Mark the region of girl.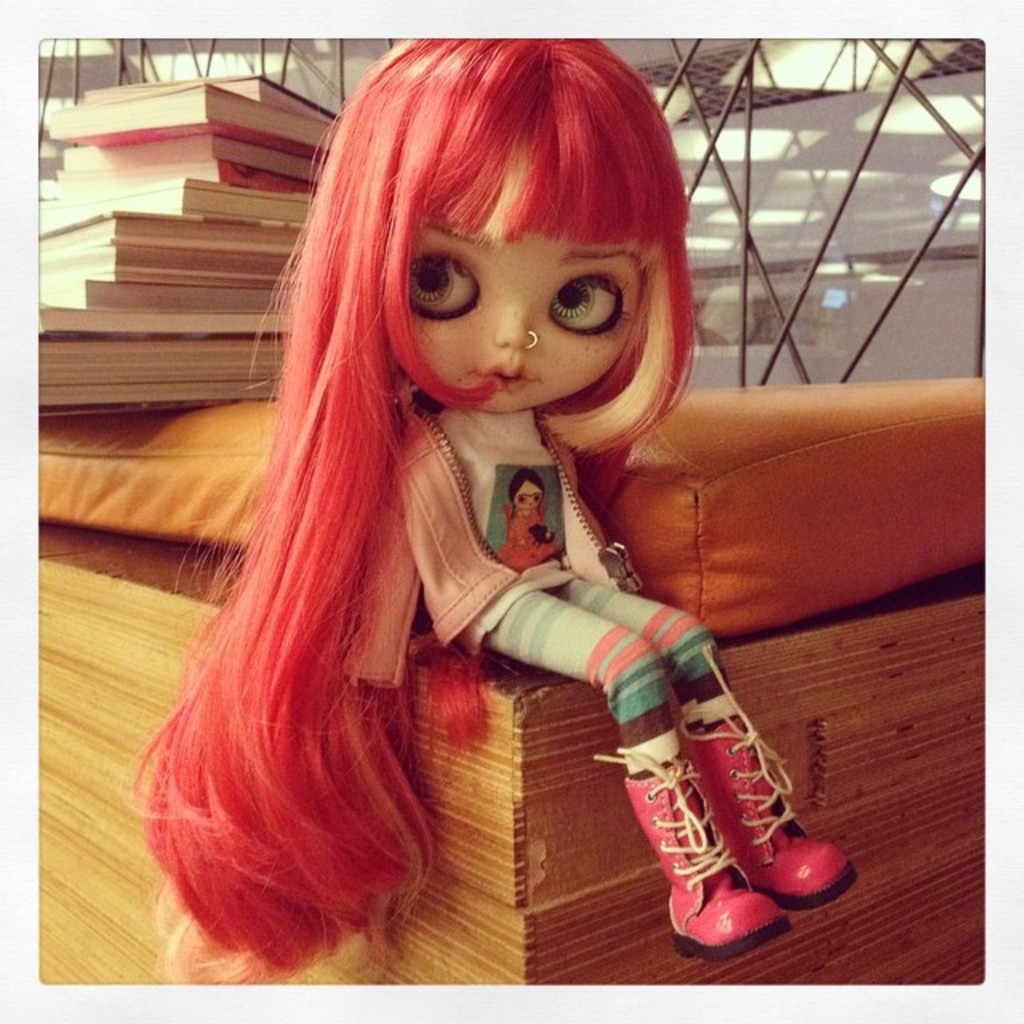
Region: bbox=(128, 40, 850, 978).
